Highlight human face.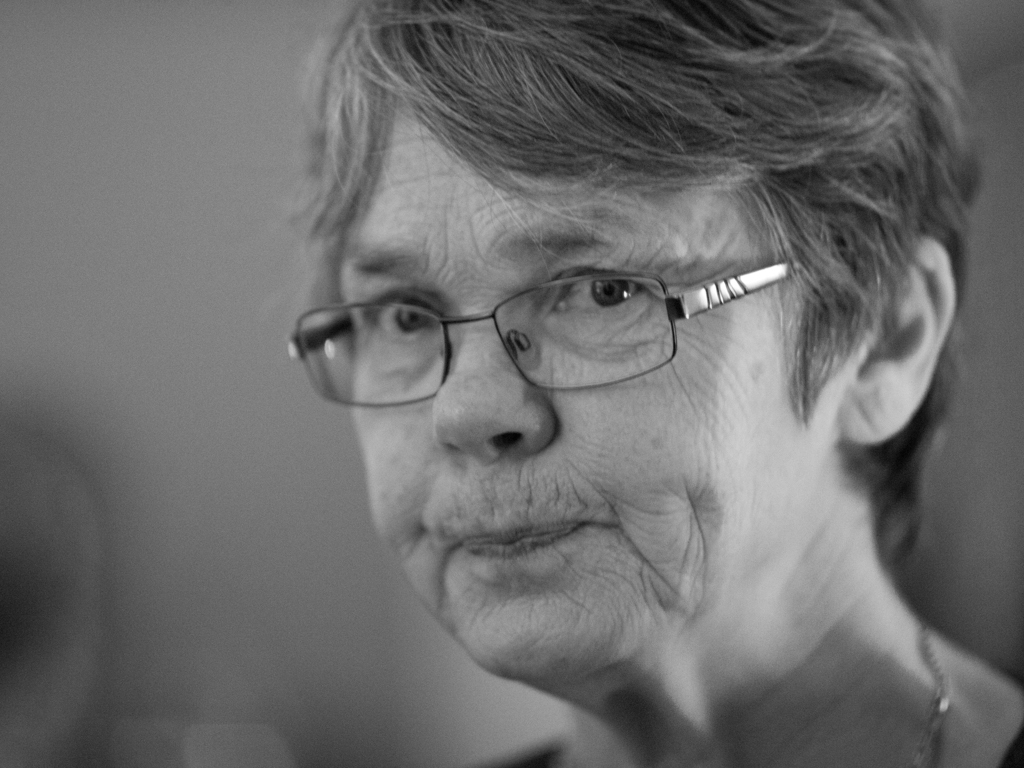
Highlighted region: l=337, t=96, r=868, b=686.
